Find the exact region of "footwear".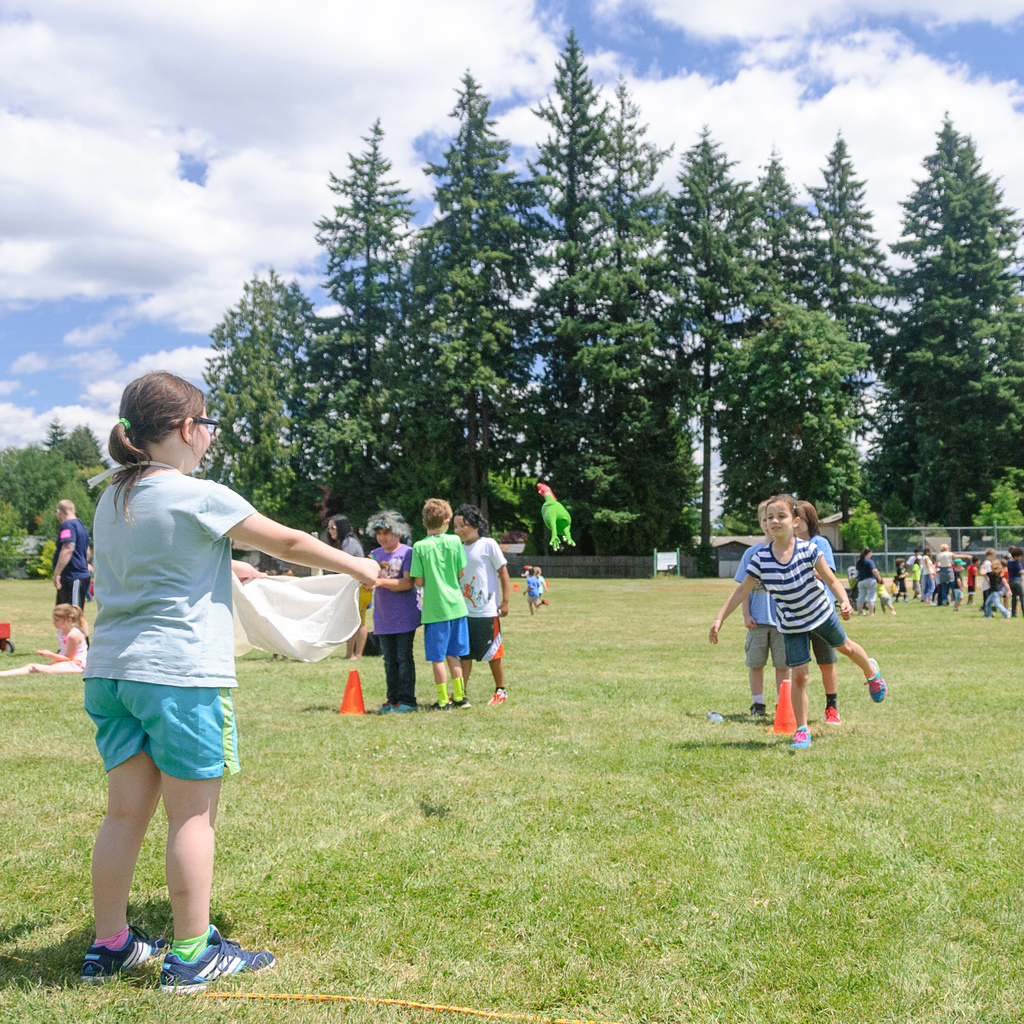
Exact region: {"left": 454, "top": 695, "right": 473, "bottom": 710}.
